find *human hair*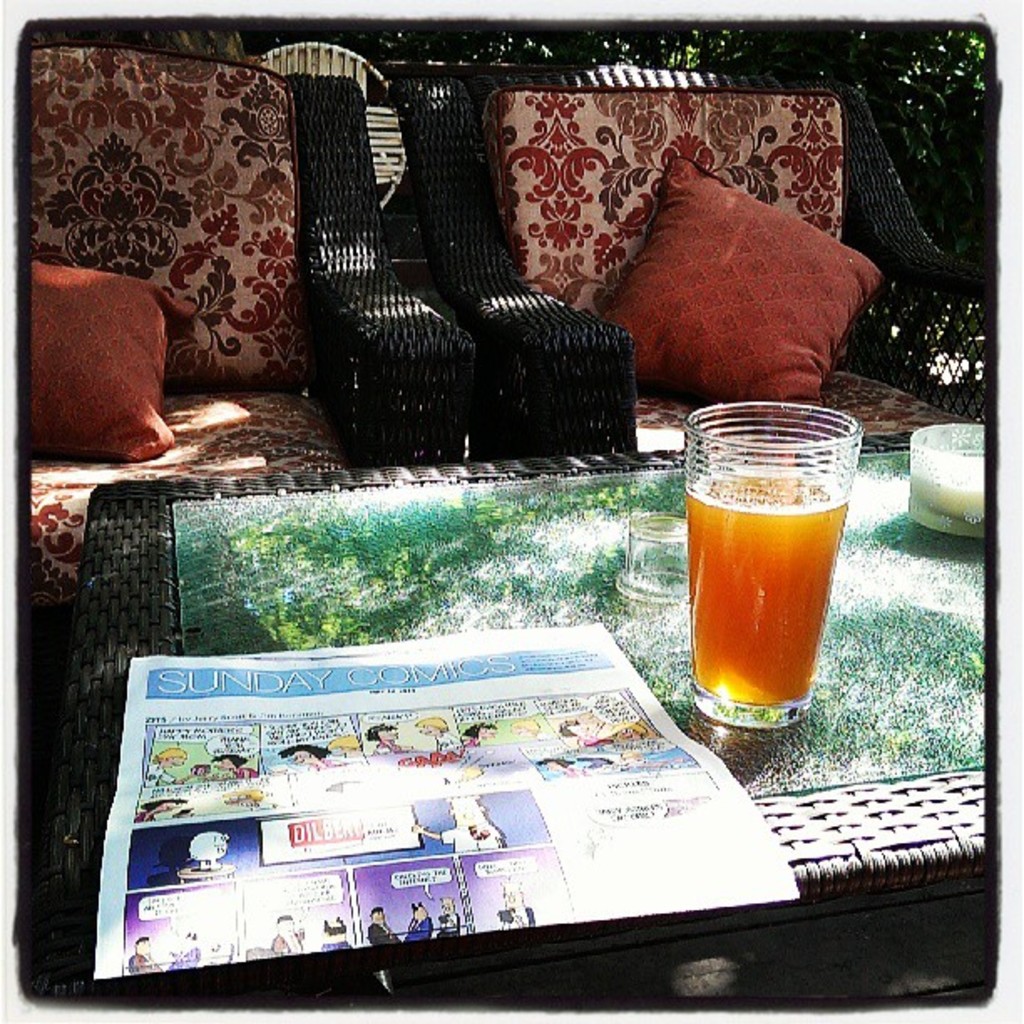
[left=509, top=719, right=539, bottom=730]
